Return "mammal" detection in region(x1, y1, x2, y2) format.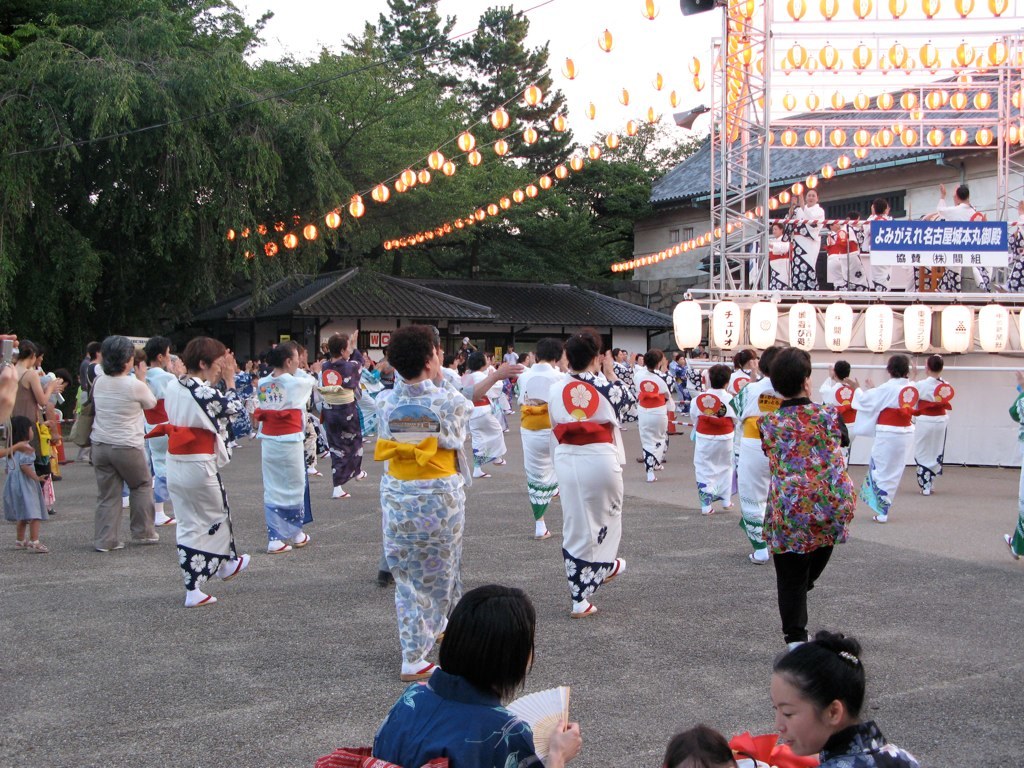
region(369, 577, 584, 767).
